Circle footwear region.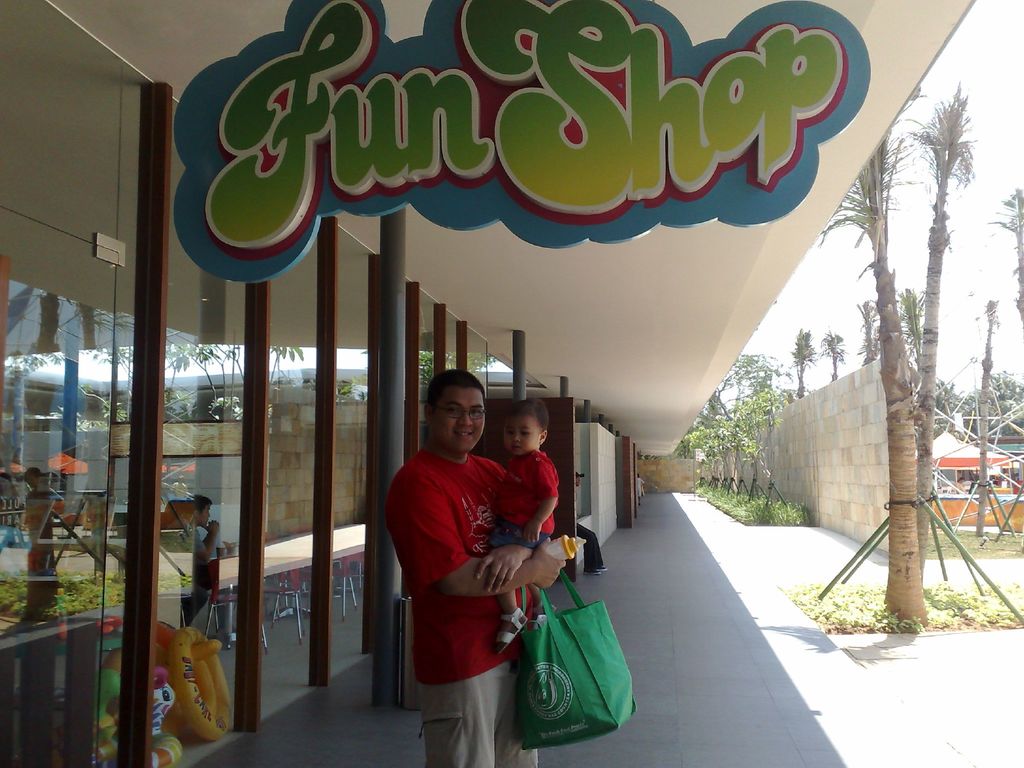
Region: {"left": 490, "top": 609, "right": 531, "bottom": 651}.
